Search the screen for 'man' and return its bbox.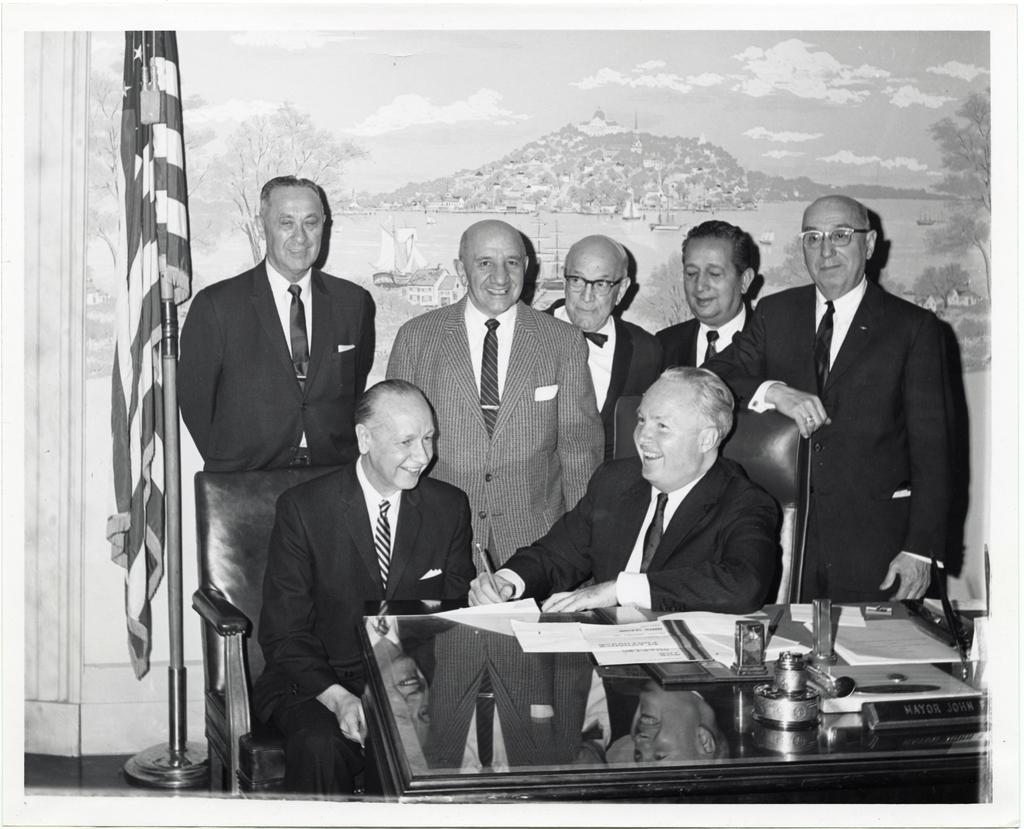
Found: x1=461 y1=366 x2=777 y2=609.
